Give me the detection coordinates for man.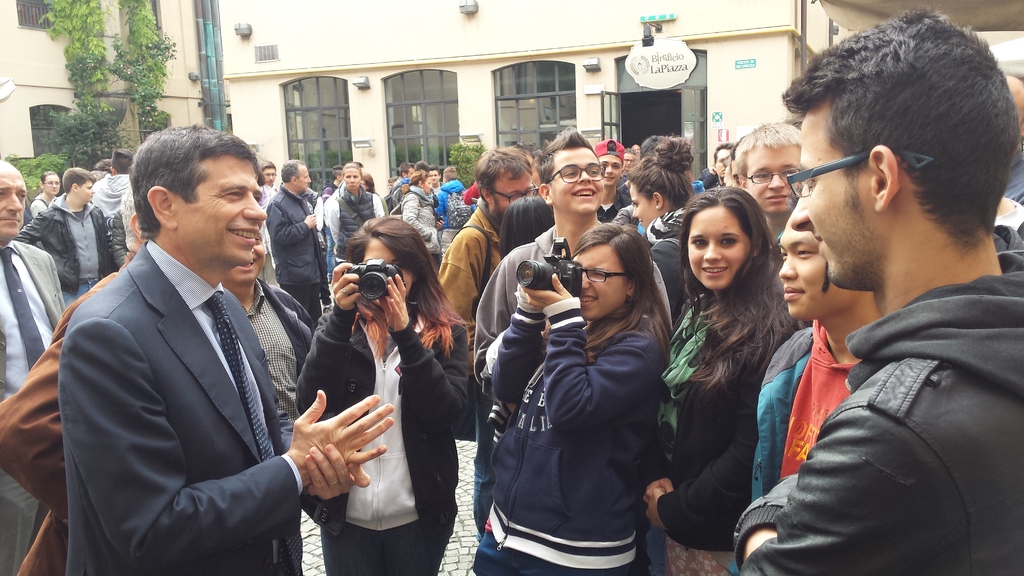
detection(259, 159, 275, 186).
